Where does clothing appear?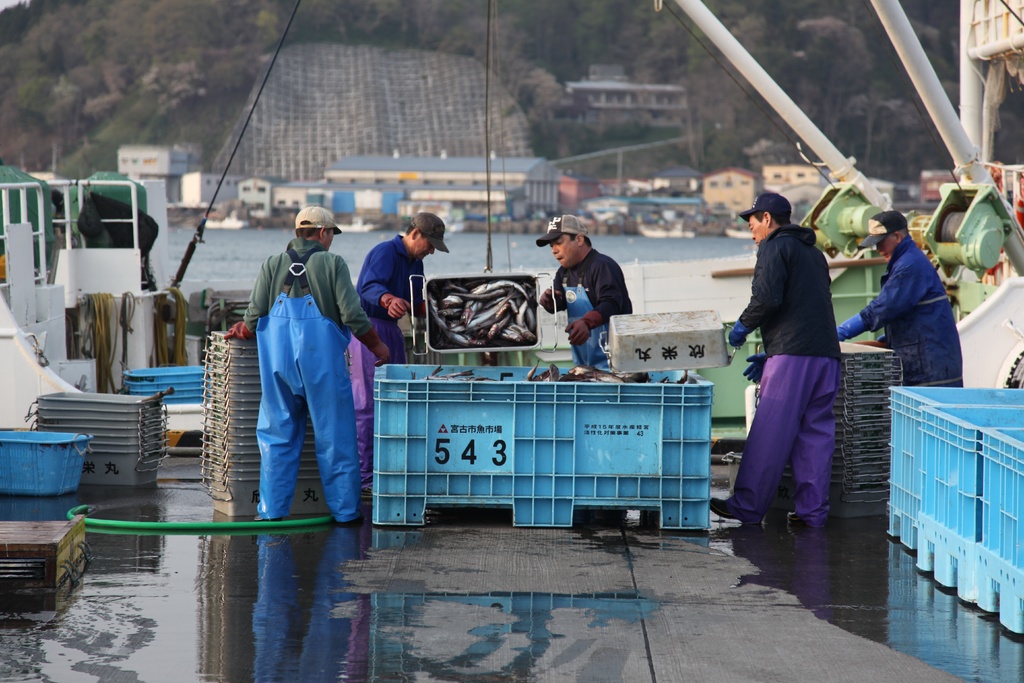
Appears at left=361, top=235, right=429, bottom=507.
